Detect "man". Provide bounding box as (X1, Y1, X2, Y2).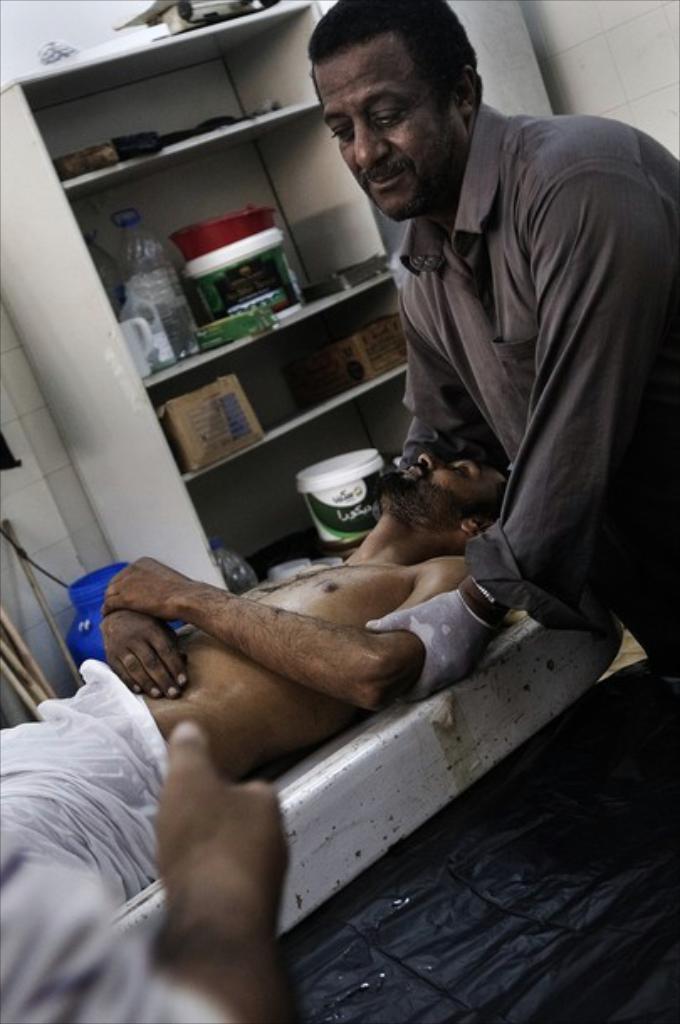
(0, 722, 304, 1022).
